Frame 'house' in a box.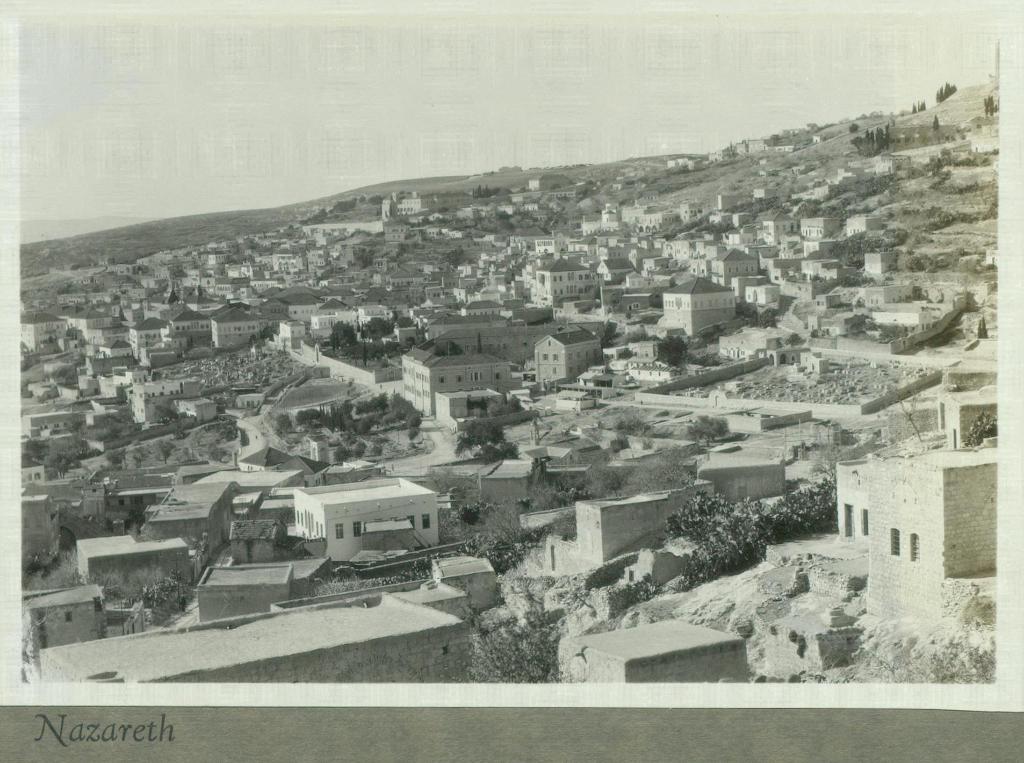
{"left": 246, "top": 467, "right": 473, "bottom": 581}.
